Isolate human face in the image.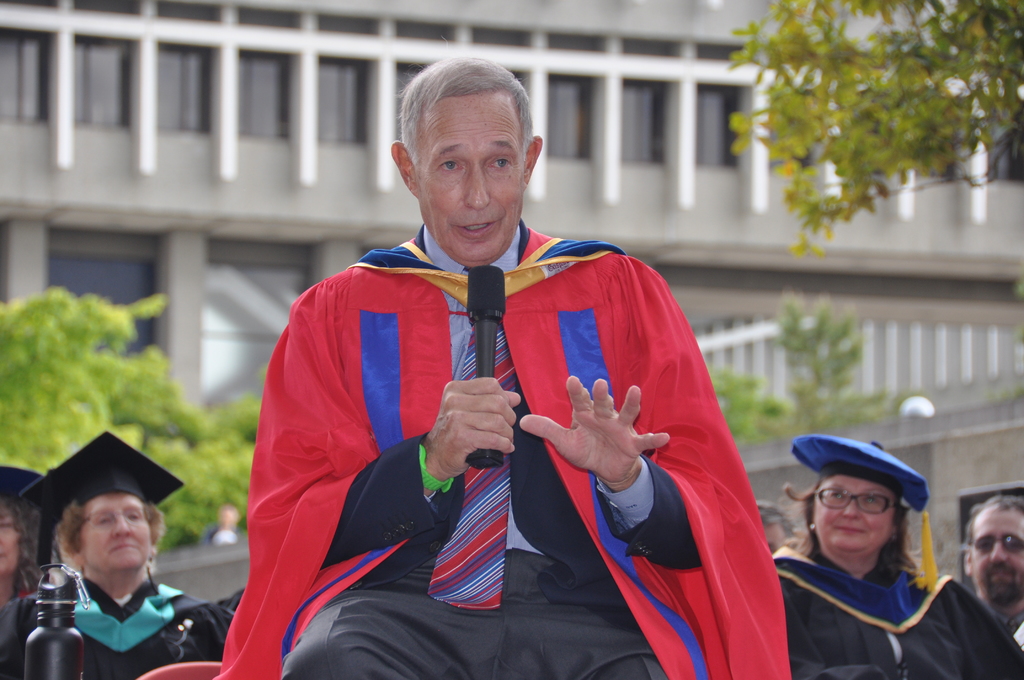
Isolated region: [410, 86, 525, 270].
